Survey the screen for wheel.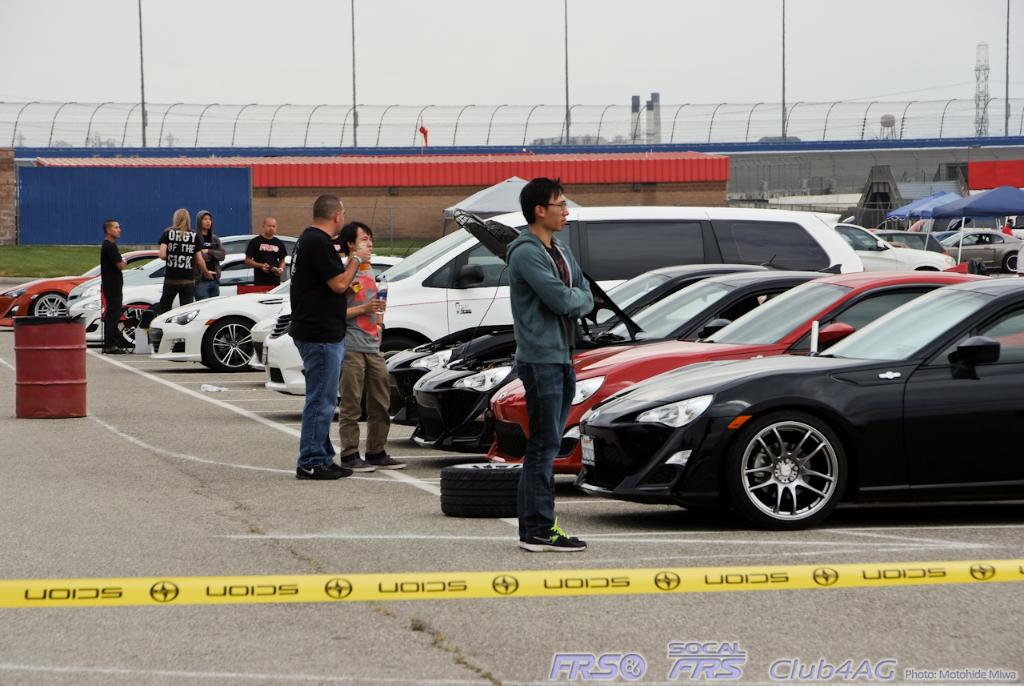
Survey found: x1=125 y1=304 x2=149 y2=345.
